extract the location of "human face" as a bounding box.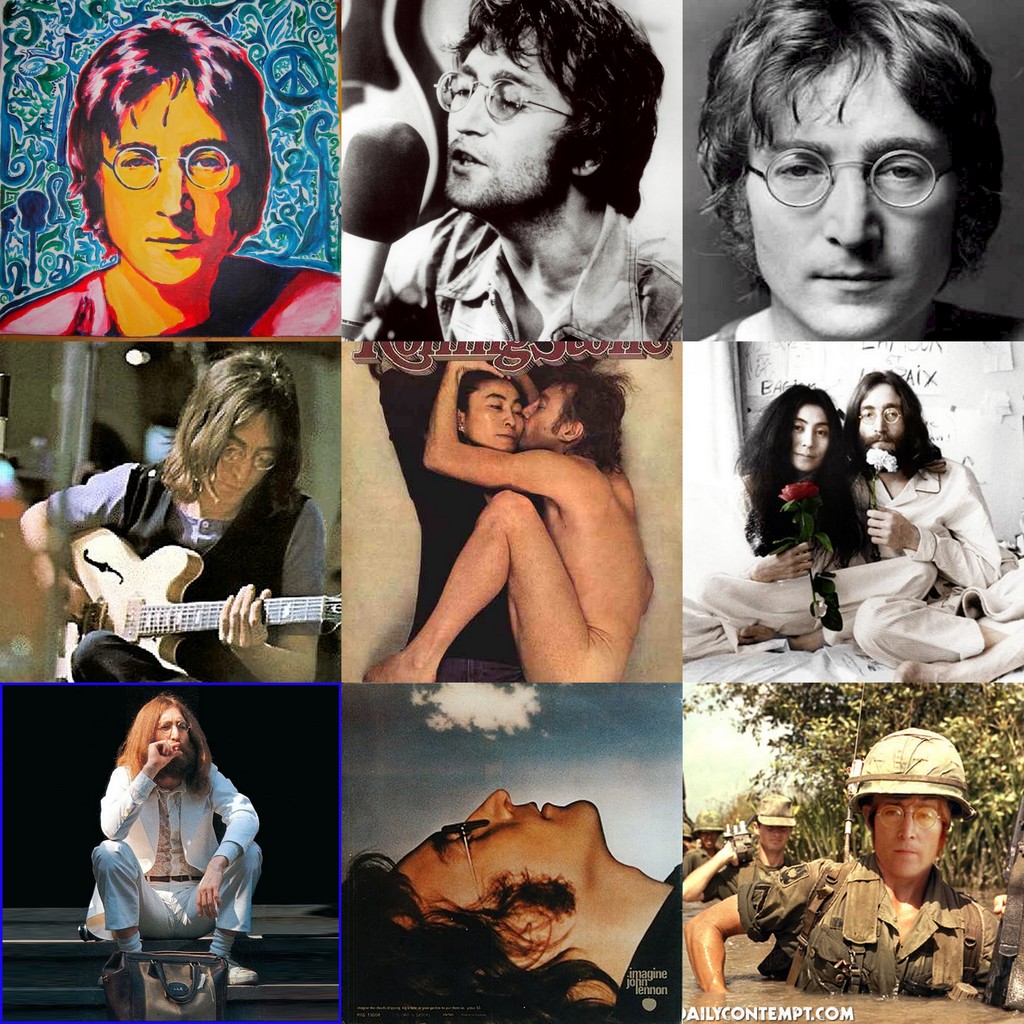
468,378,521,449.
